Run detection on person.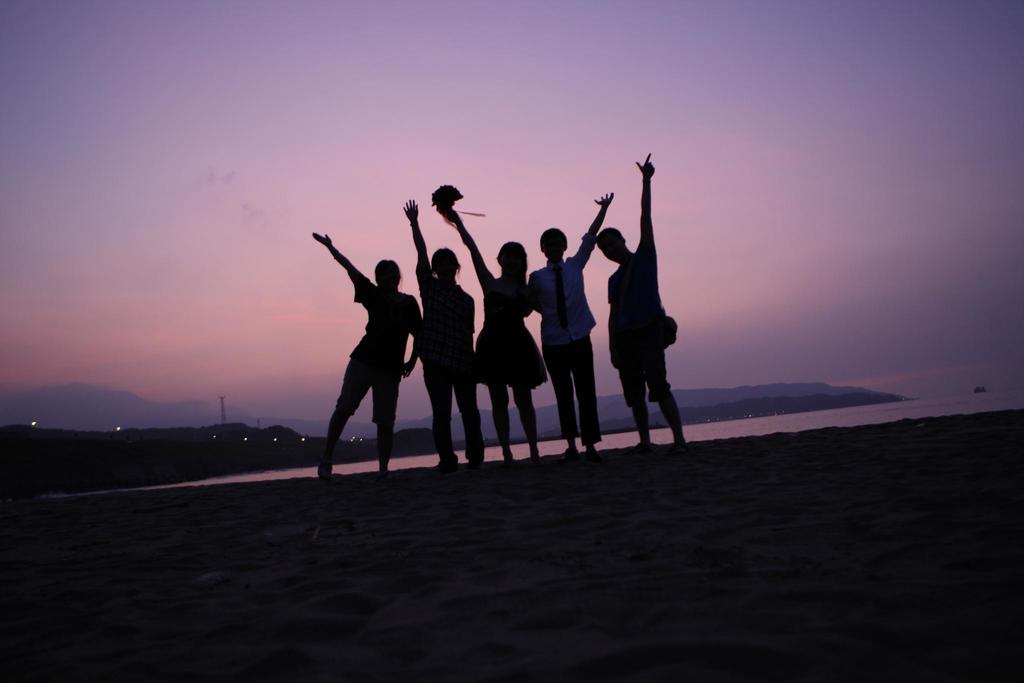
Result: (519, 190, 616, 461).
